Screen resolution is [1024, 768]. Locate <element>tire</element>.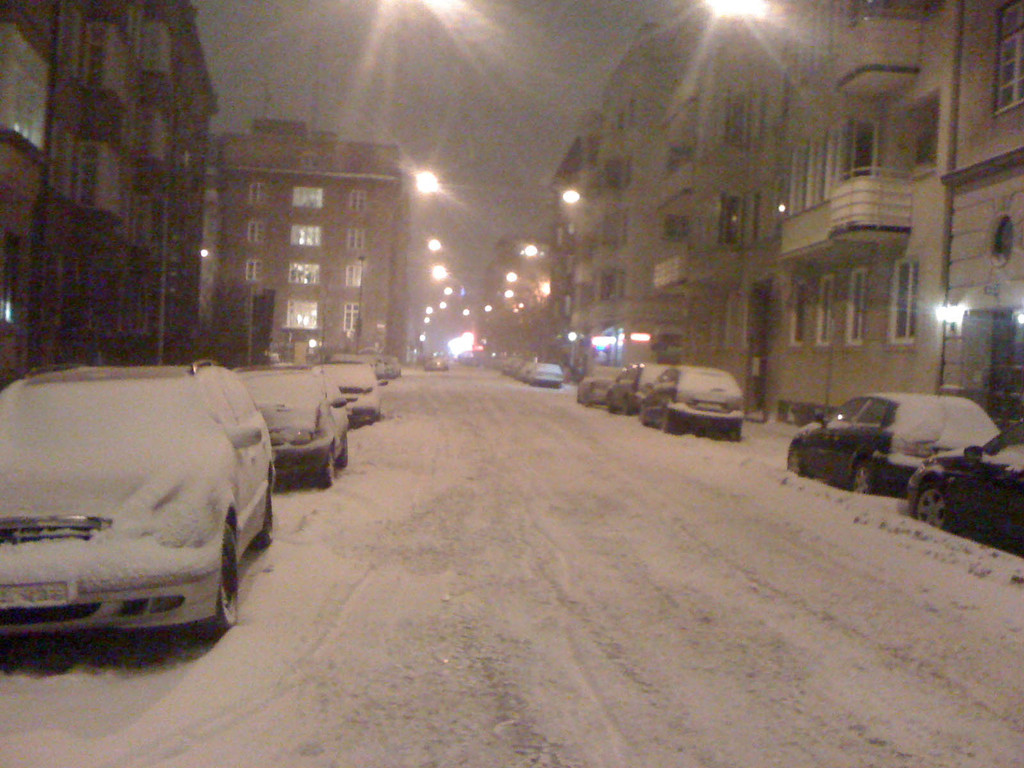
box=[786, 447, 802, 474].
